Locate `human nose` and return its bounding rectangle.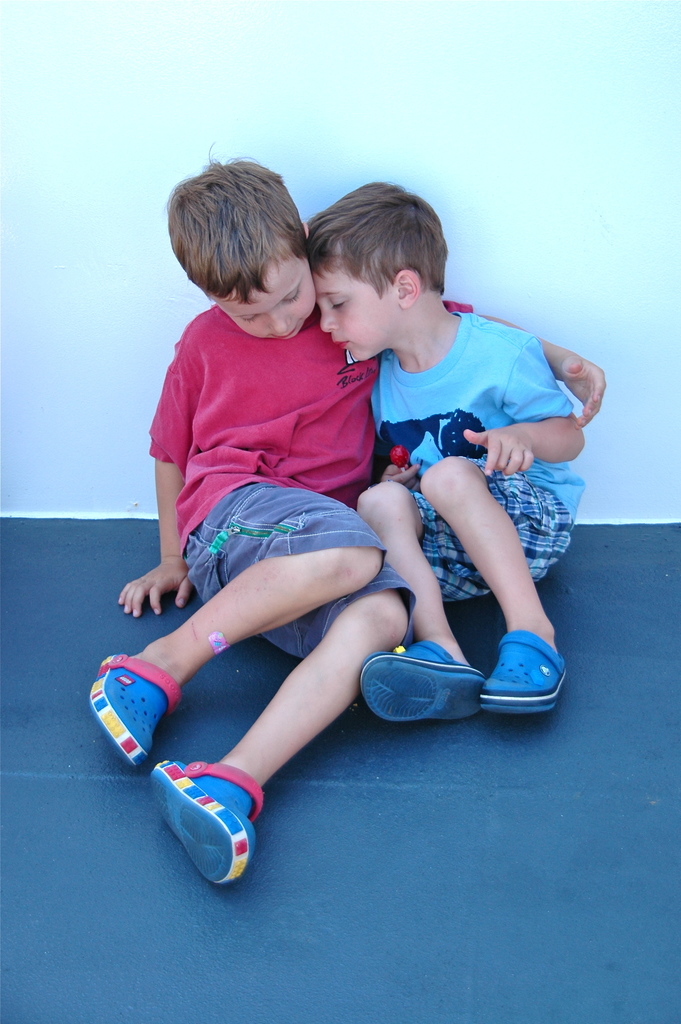
box=[268, 305, 289, 337].
